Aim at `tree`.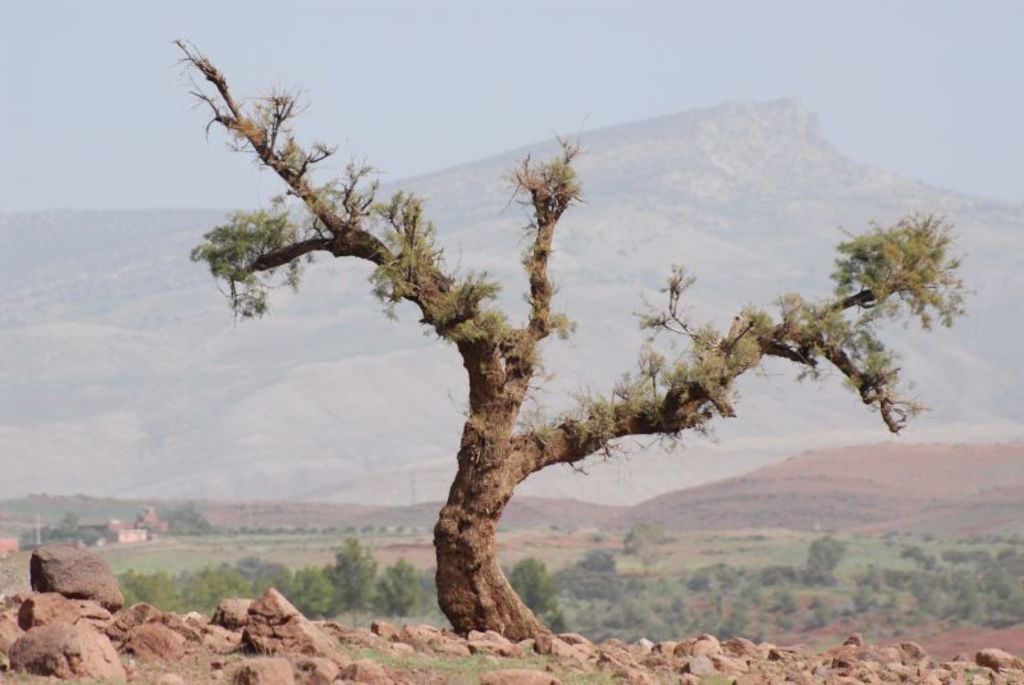
Aimed at [255,560,298,604].
